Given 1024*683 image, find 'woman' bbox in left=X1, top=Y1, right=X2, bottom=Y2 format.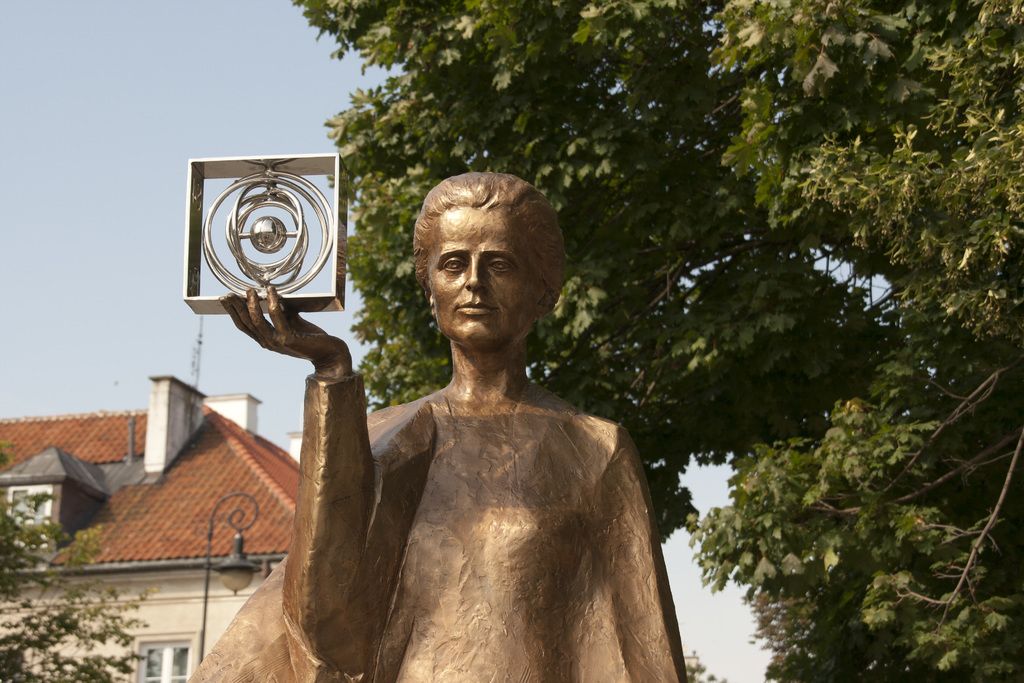
left=223, top=174, right=694, bottom=682.
